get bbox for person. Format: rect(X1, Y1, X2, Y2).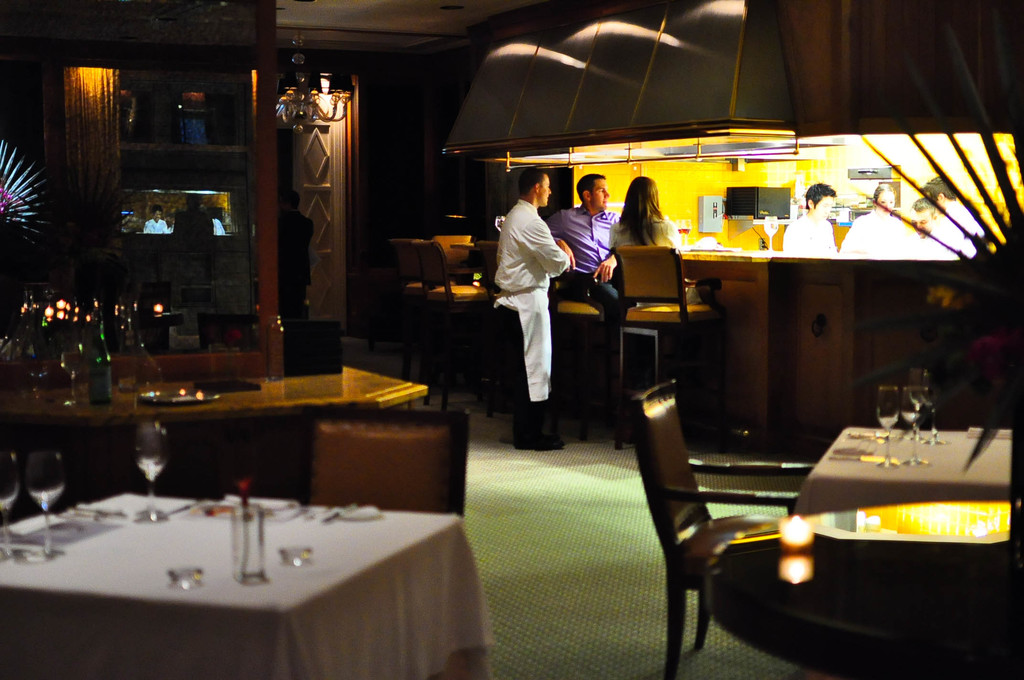
rect(488, 163, 578, 446).
